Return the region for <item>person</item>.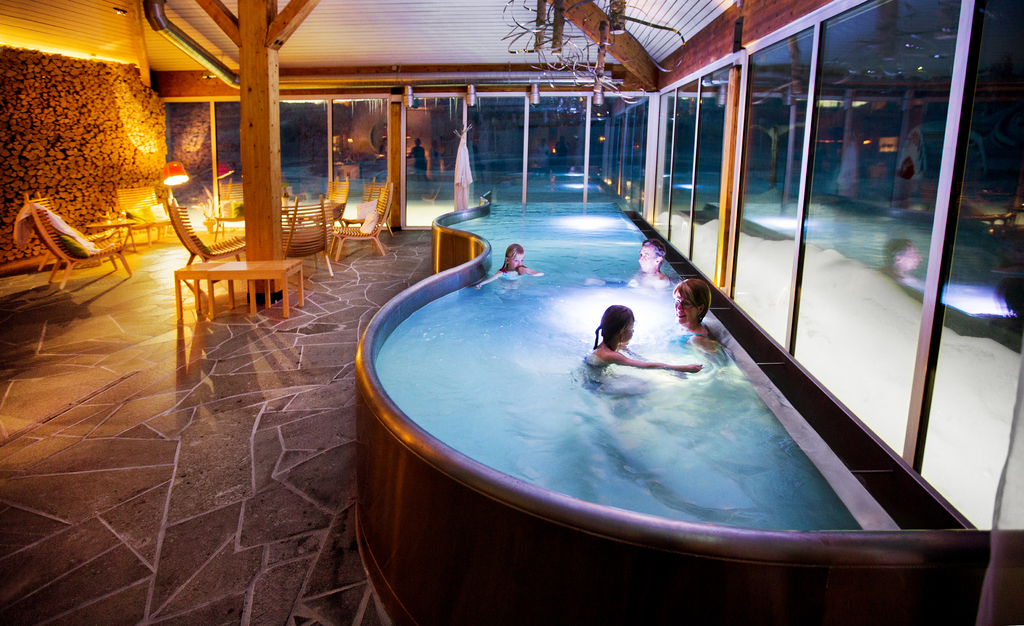
pyautogui.locateOnScreen(582, 239, 669, 290).
